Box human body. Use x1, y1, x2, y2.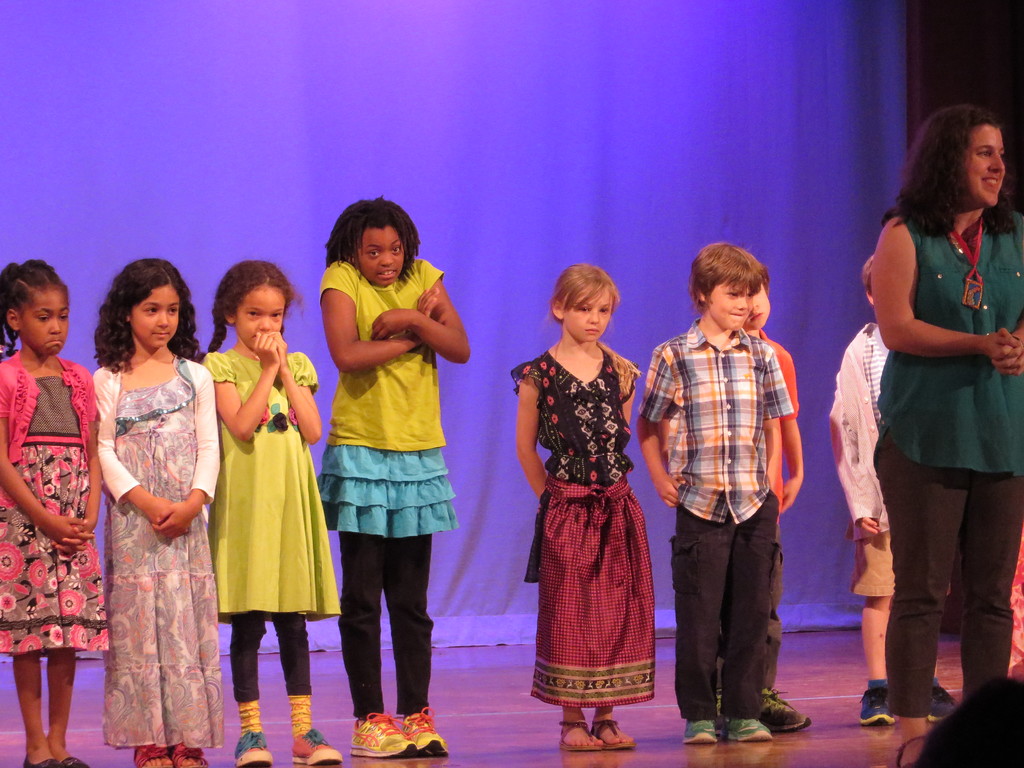
829, 250, 891, 720.
